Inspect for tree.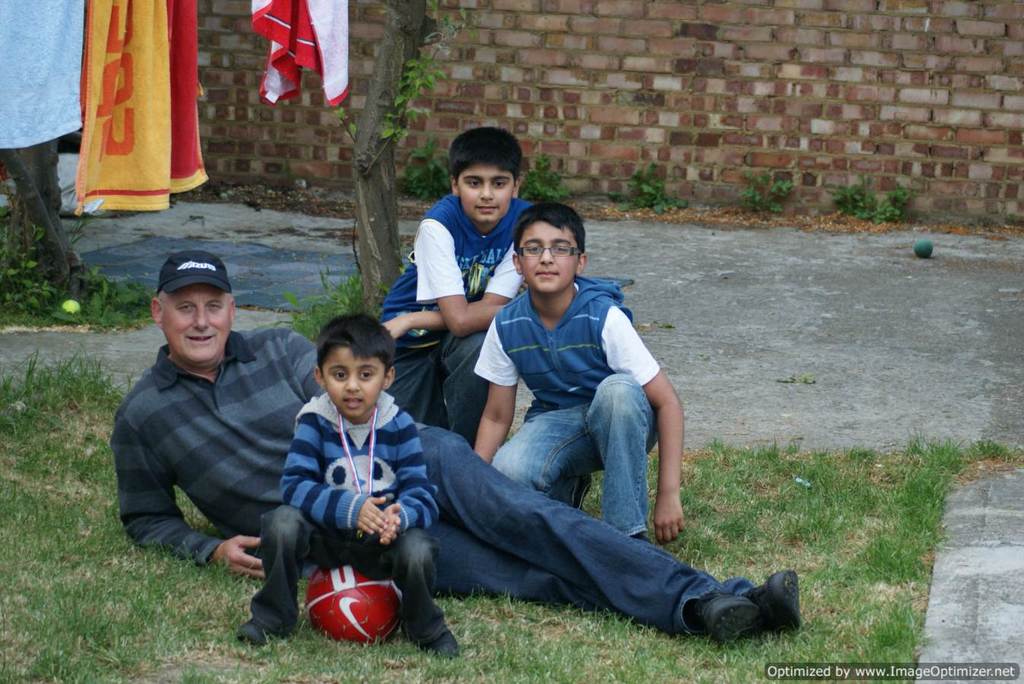
Inspection: x1=341 y1=0 x2=442 y2=308.
